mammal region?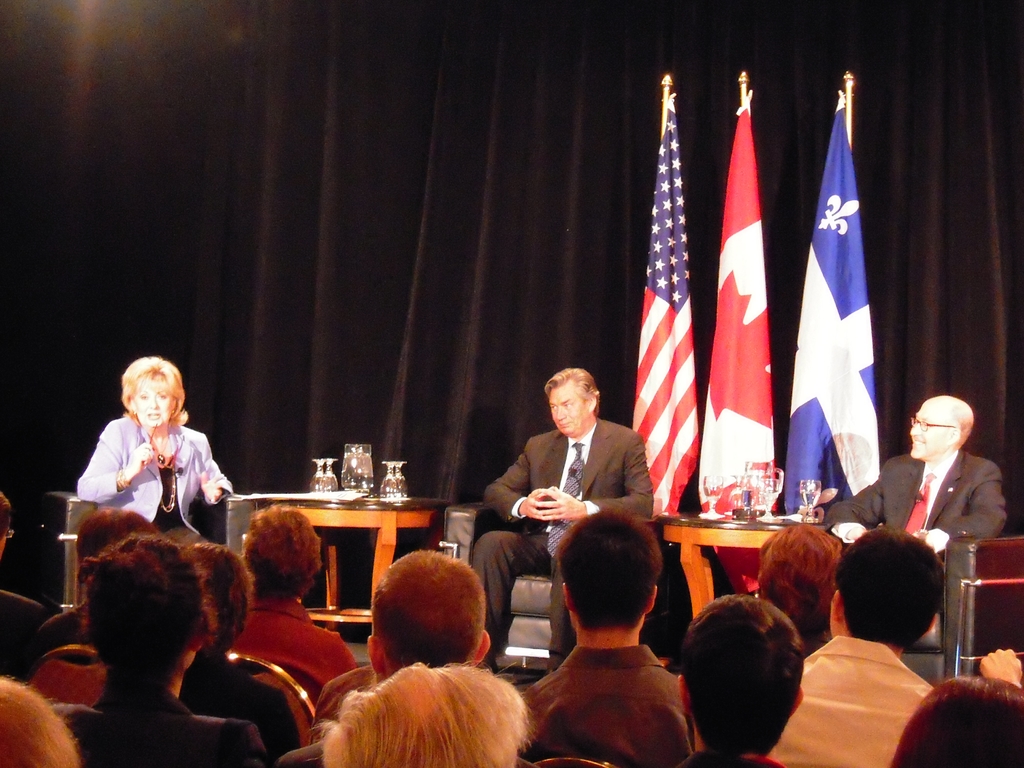
<region>73, 349, 239, 539</region>
